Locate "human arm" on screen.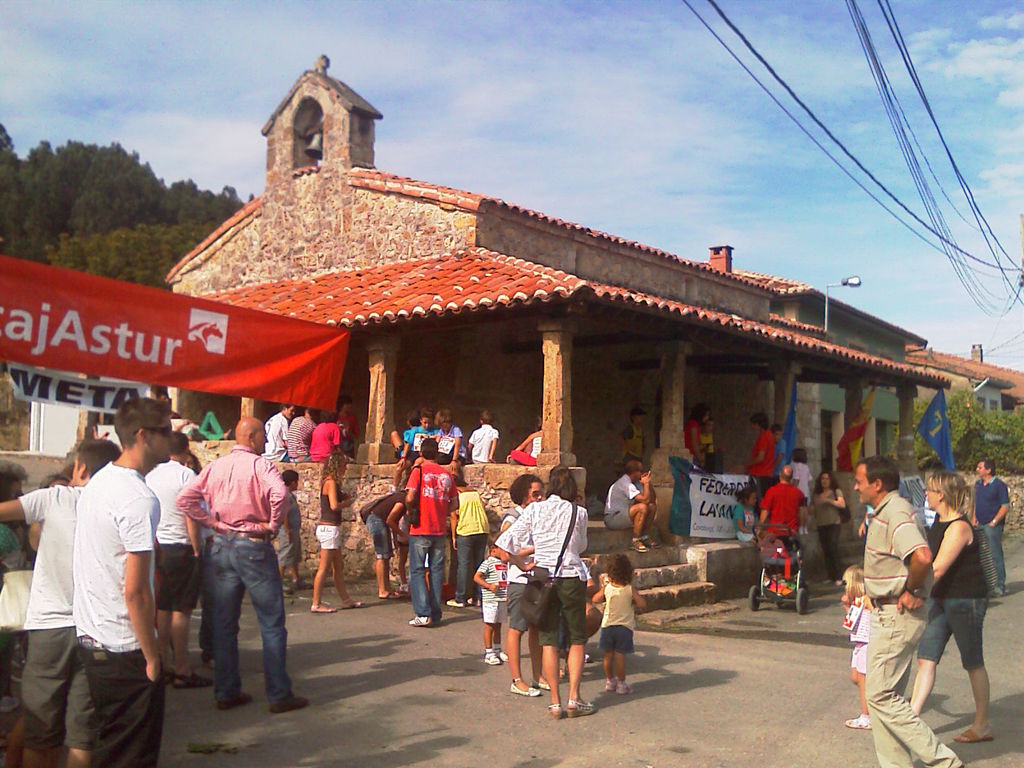
On screen at [889,508,931,615].
